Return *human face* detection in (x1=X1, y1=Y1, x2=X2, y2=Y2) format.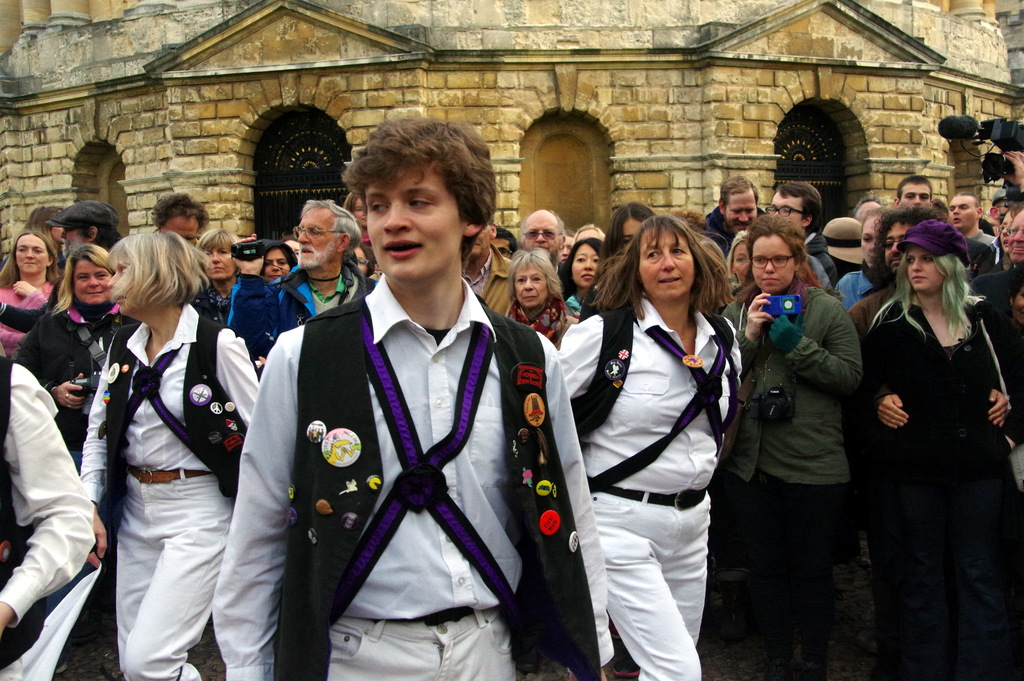
(x1=726, y1=186, x2=758, y2=229).
